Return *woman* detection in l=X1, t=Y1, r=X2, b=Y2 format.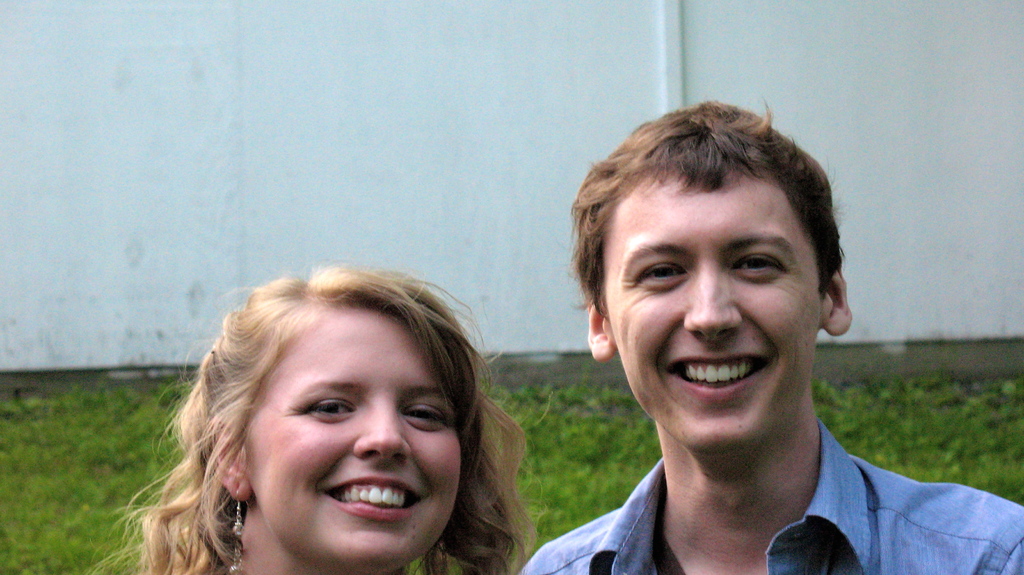
l=85, t=258, r=532, b=574.
